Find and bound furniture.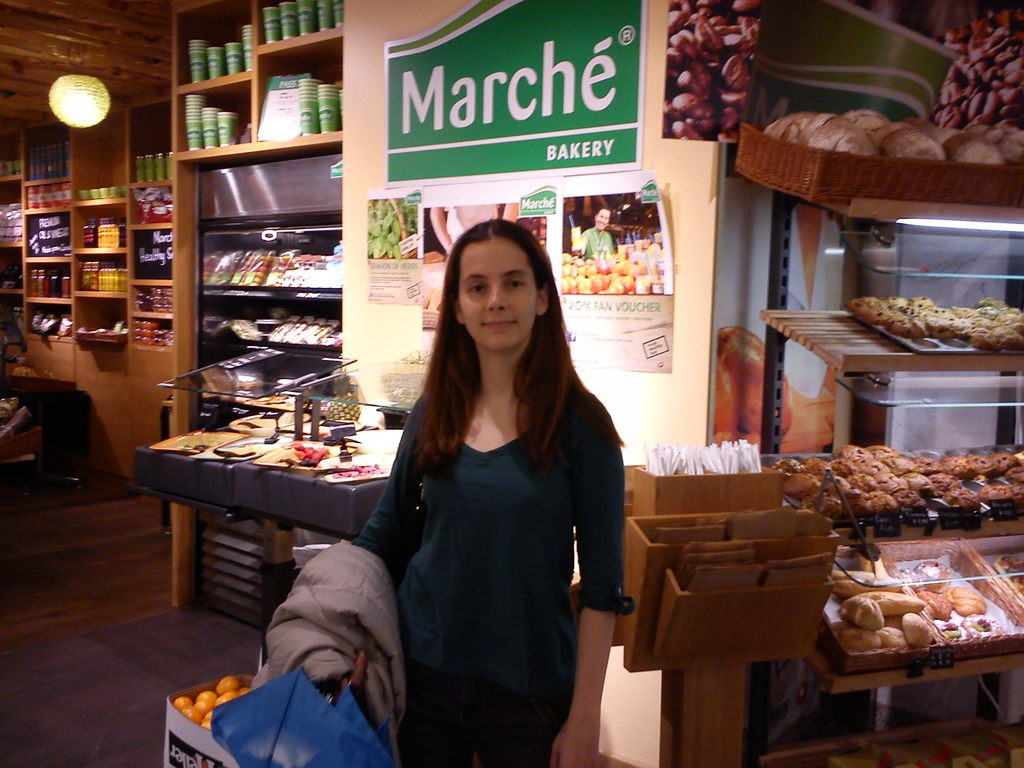
Bound: locate(136, 413, 410, 611).
